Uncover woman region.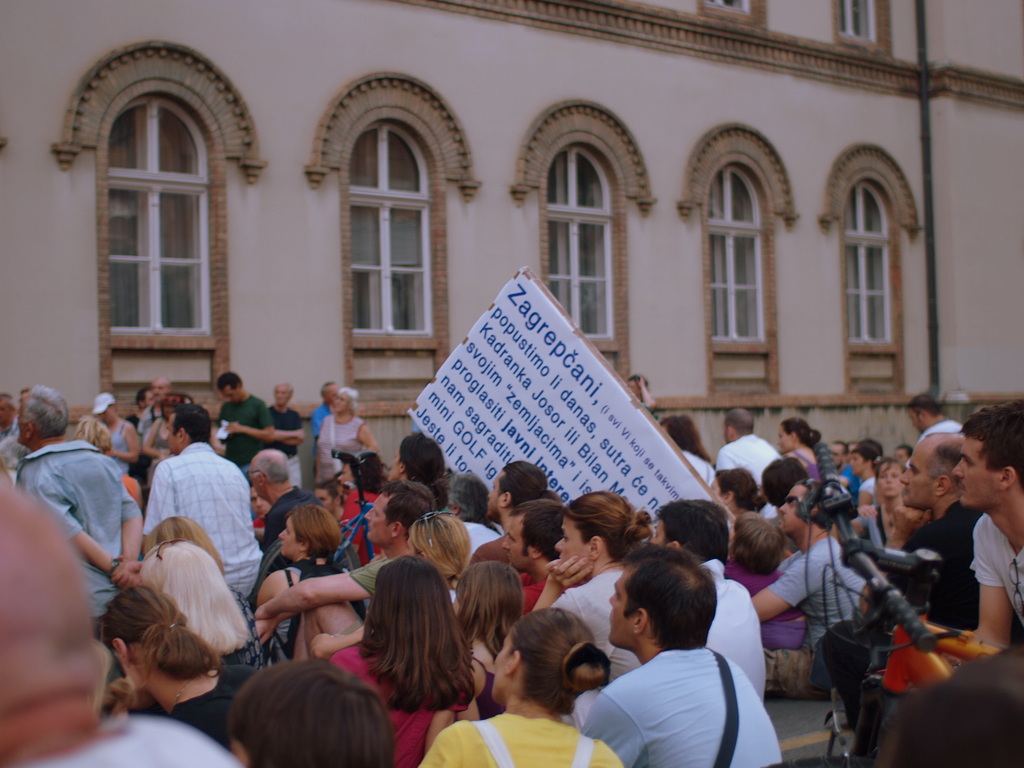
Uncovered: box(538, 491, 650, 681).
